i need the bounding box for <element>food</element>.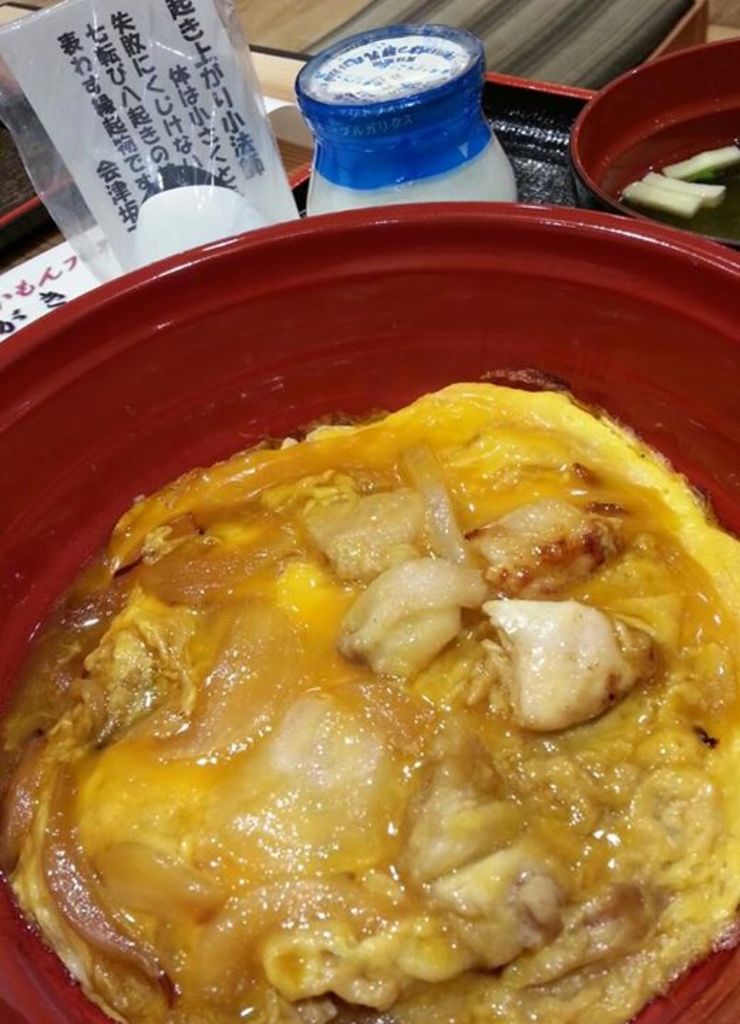
Here it is: bbox(16, 367, 739, 1015).
